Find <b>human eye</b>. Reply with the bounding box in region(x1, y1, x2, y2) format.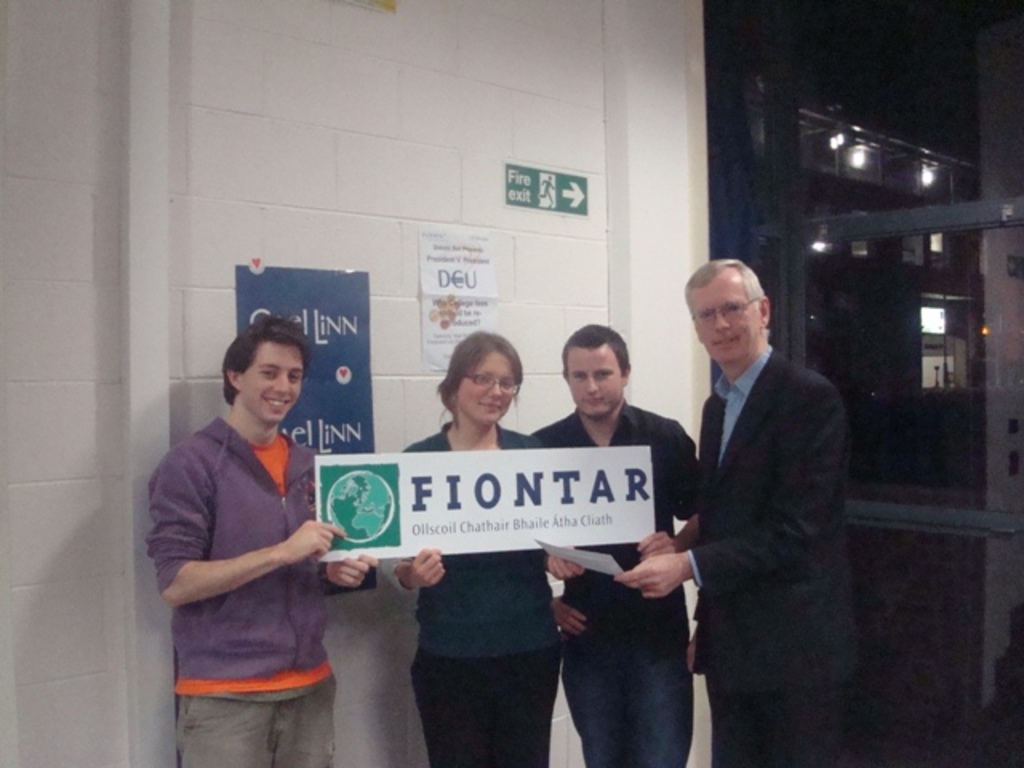
region(725, 301, 746, 317).
